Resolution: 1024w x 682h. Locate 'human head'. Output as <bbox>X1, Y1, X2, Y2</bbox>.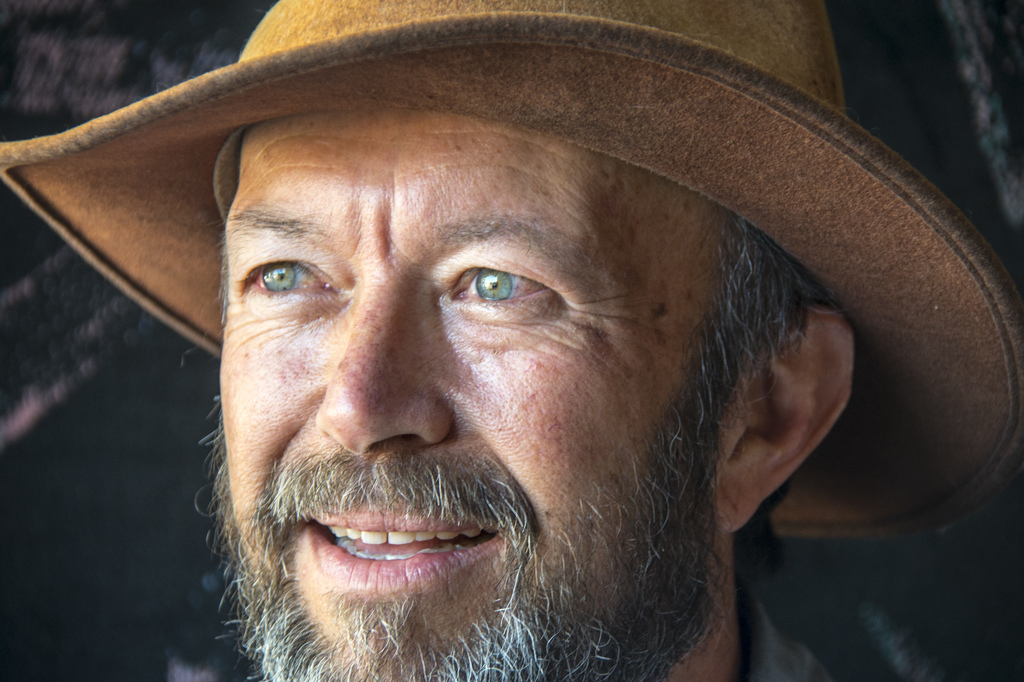
<bbox>182, 1, 941, 681</bbox>.
